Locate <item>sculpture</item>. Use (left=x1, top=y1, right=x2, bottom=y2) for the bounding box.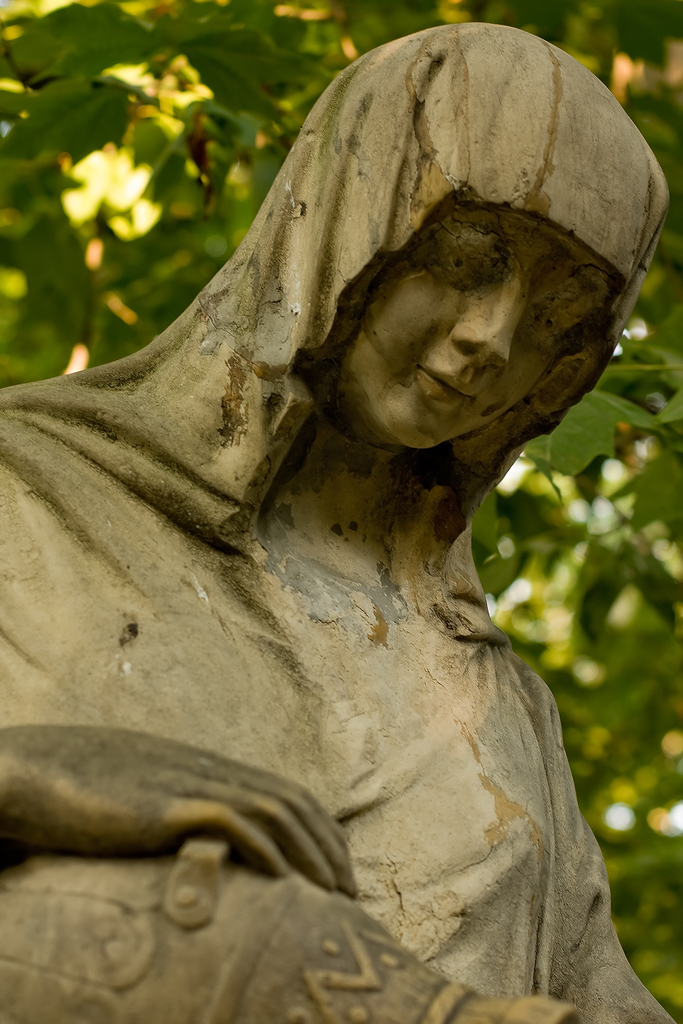
(left=0, top=0, right=682, bottom=1015).
